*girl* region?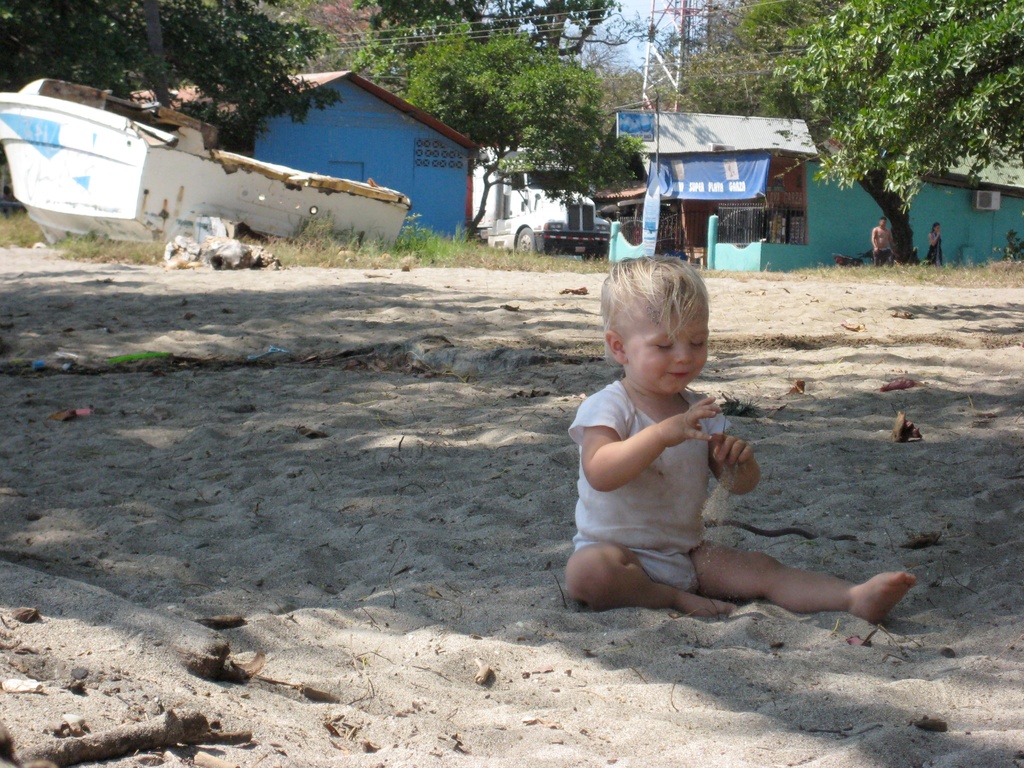
562:253:916:628
